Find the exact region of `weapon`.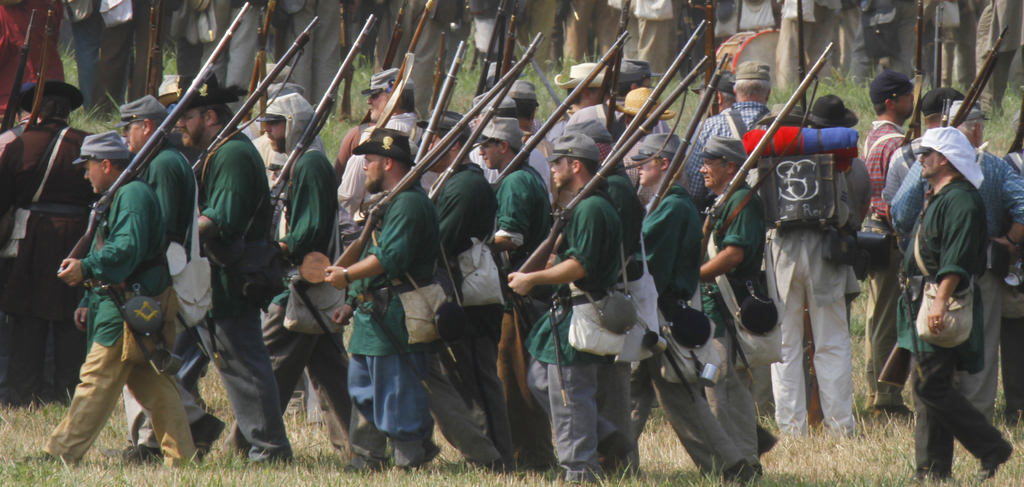
Exact region: Rect(434, 57, 539, 195).
